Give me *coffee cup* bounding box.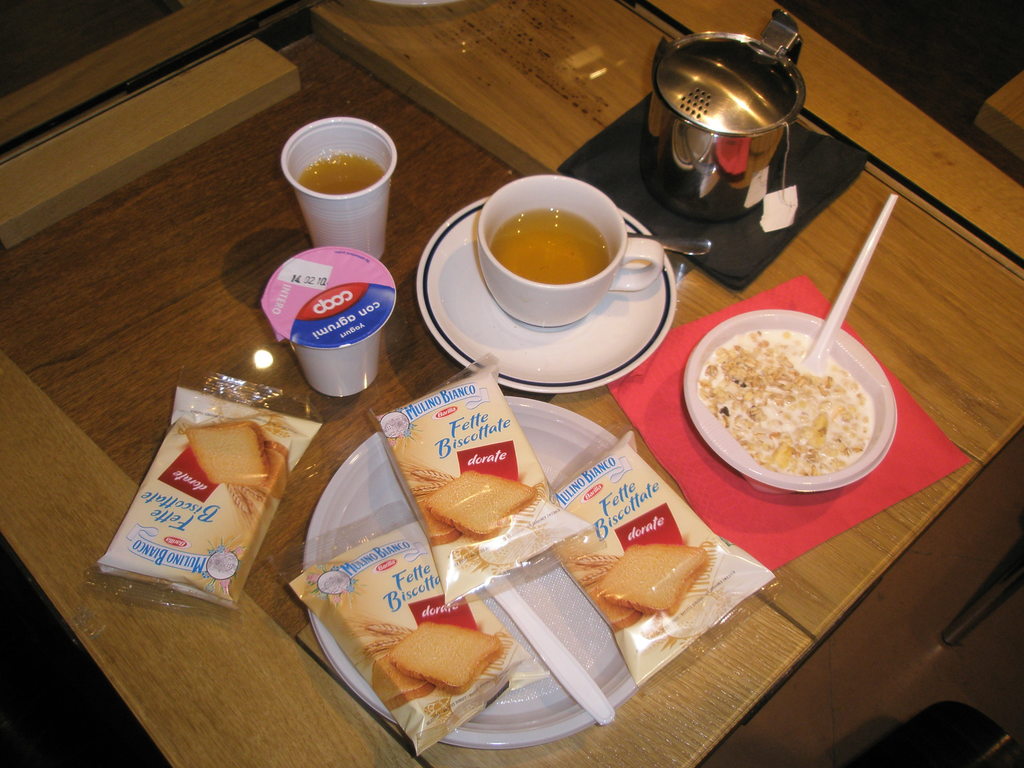
474/170/662/328.
